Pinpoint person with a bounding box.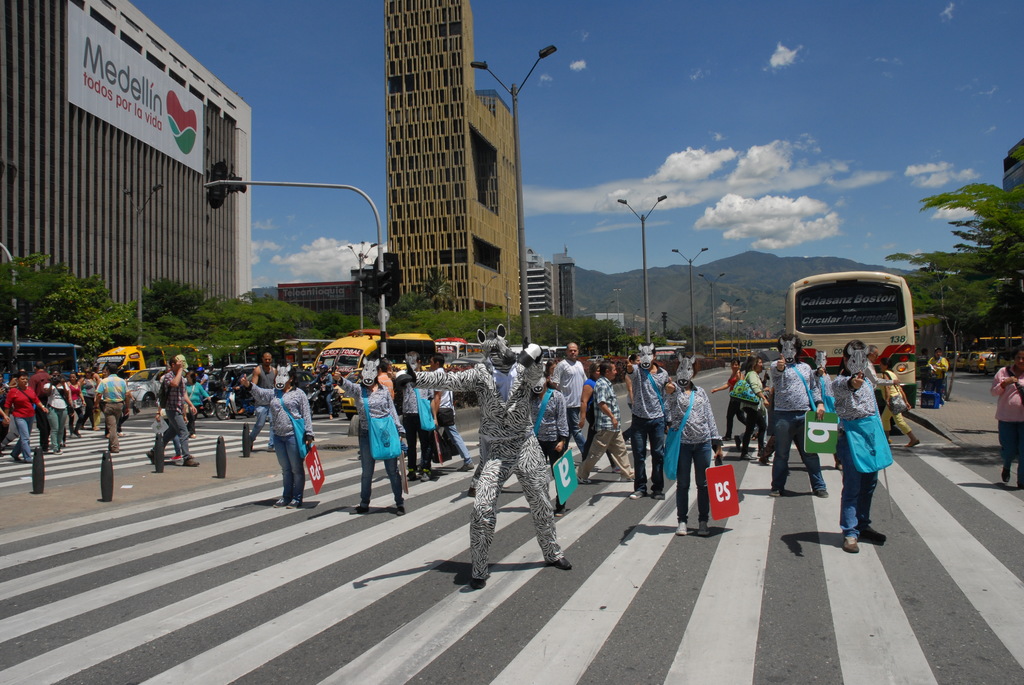
<bbox>197, 372, 207, 393</bbox>.
